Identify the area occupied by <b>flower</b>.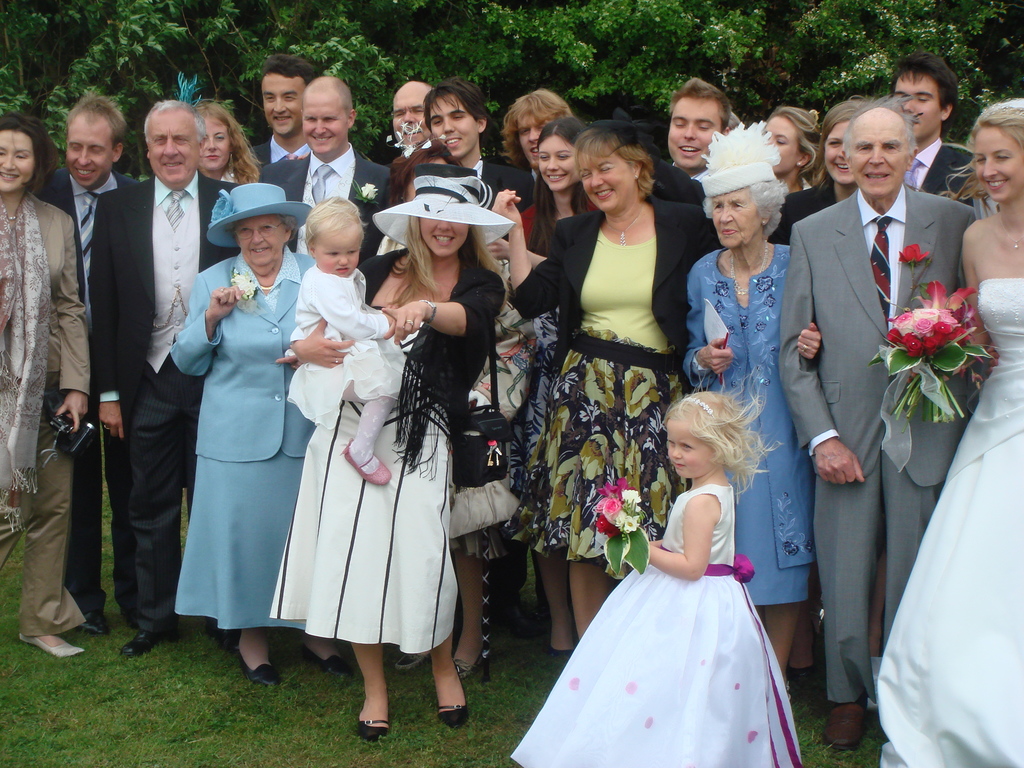
Area: crop(595, 488, 617, 520).
